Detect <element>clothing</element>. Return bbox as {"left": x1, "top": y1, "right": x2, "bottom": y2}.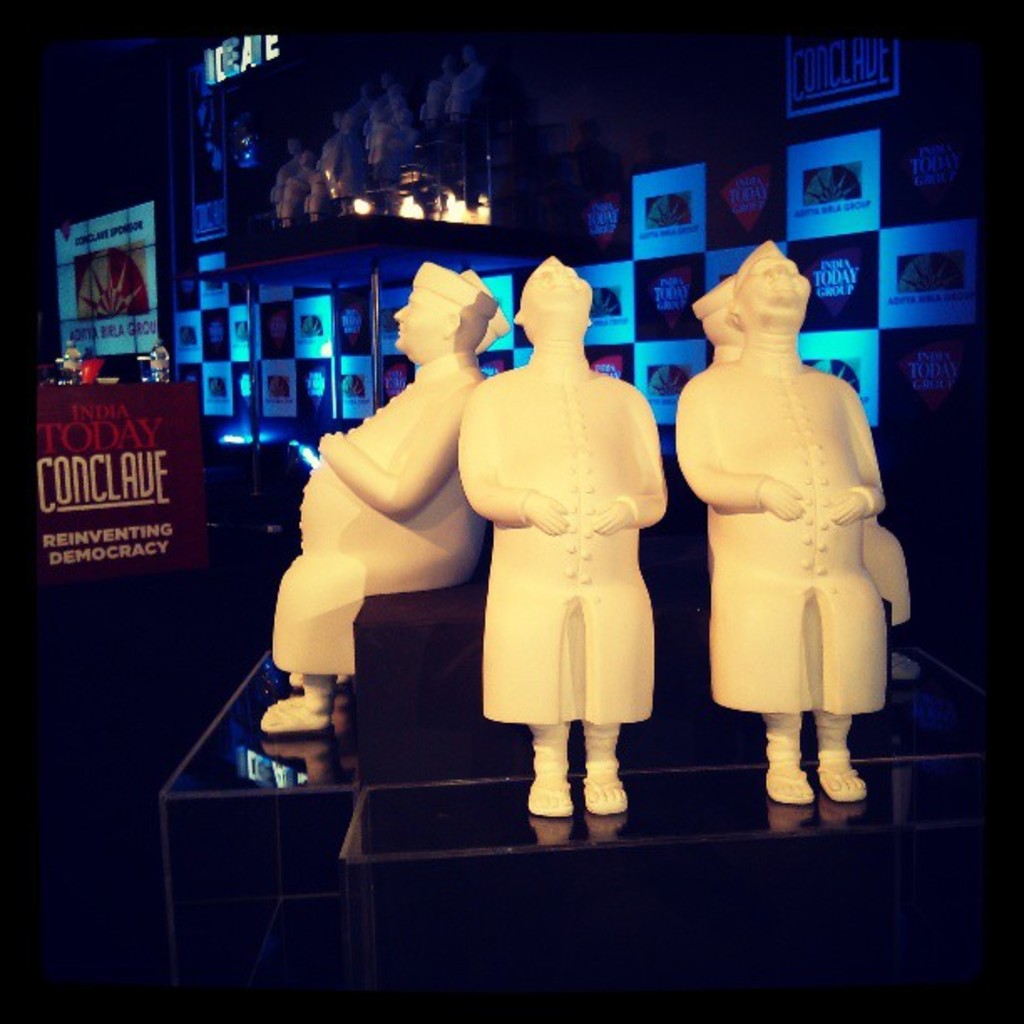
{"left": 673, "top": 356, "right": 897, "bottom": 723}.
